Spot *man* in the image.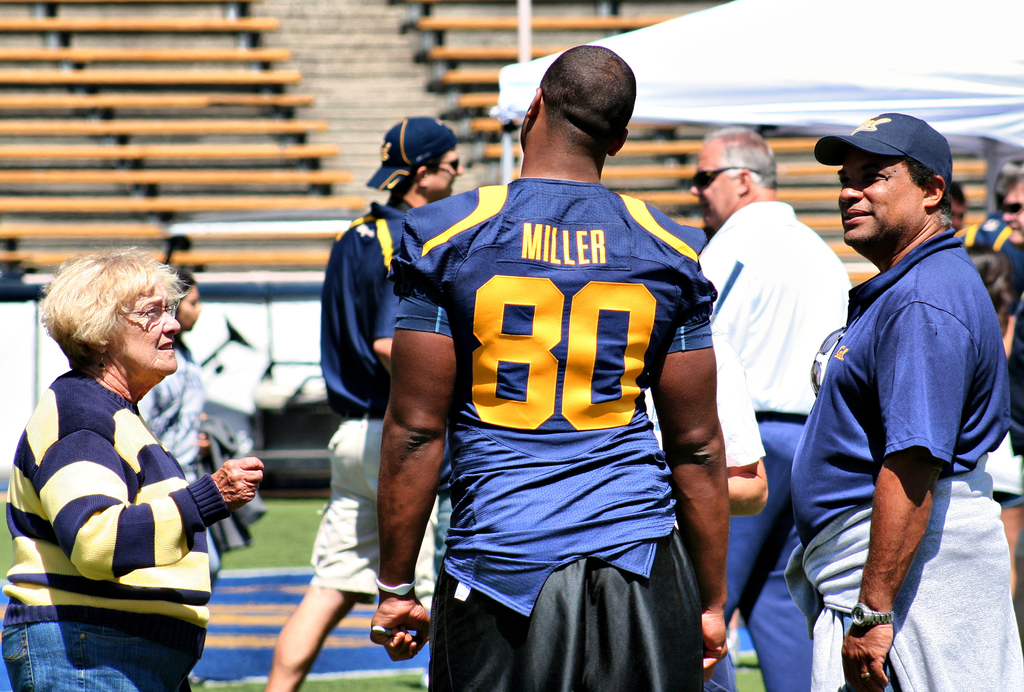
*man* found at l=992, t=157, r=1023, b=246.
